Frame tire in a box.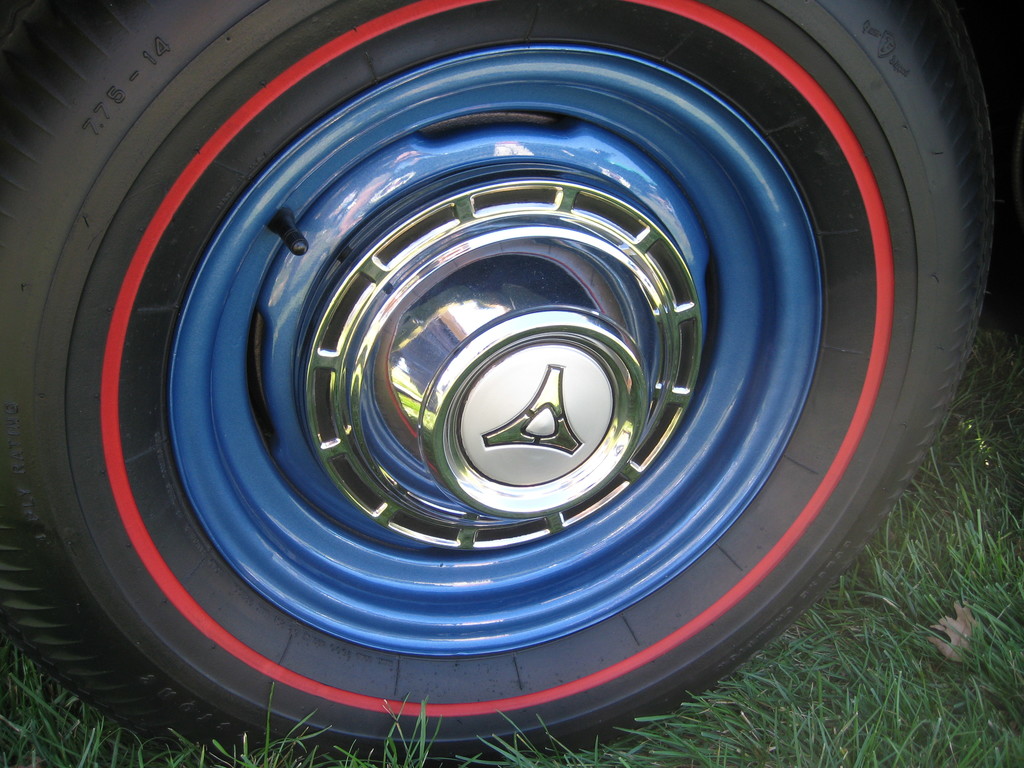
left=109, top=0, right=893, bottom=740.
